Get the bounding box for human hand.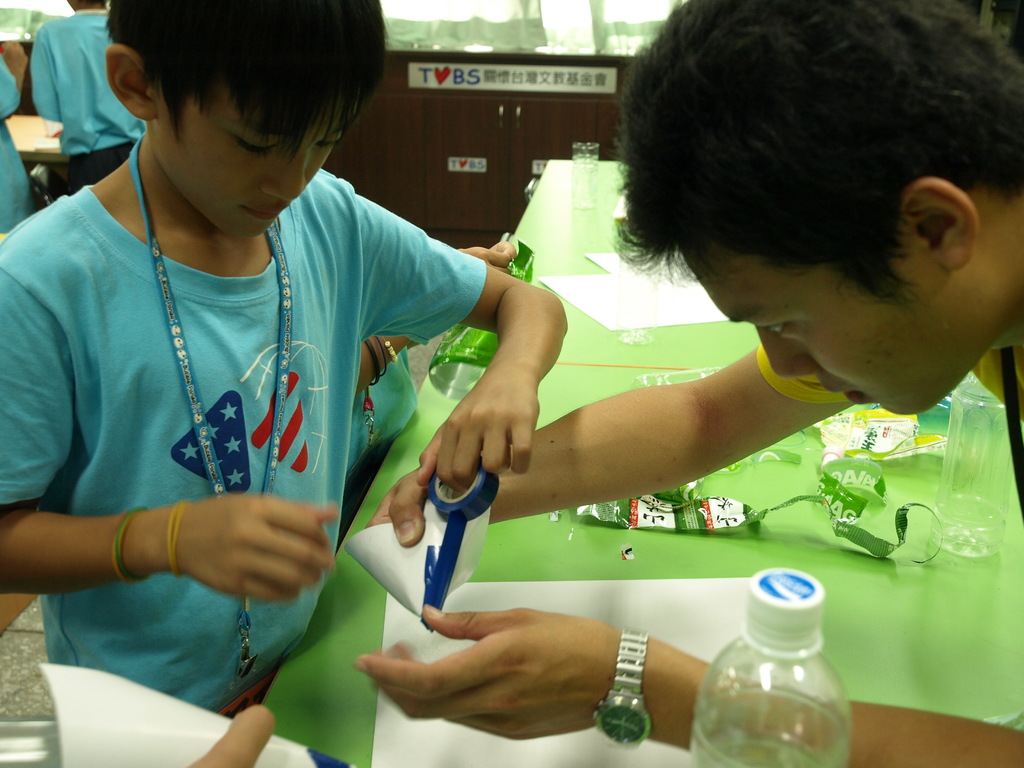
[left=175, top=493, right=343, bottom=604].
